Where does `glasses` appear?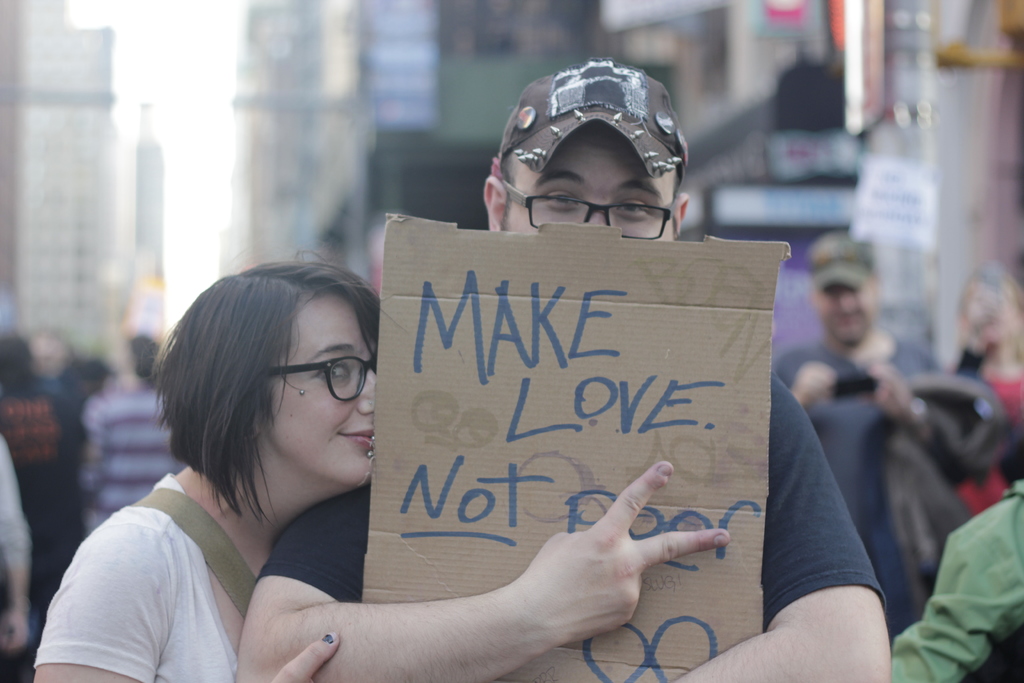
Appears at (x1=499, y1=179, x2=678, y2=240).
